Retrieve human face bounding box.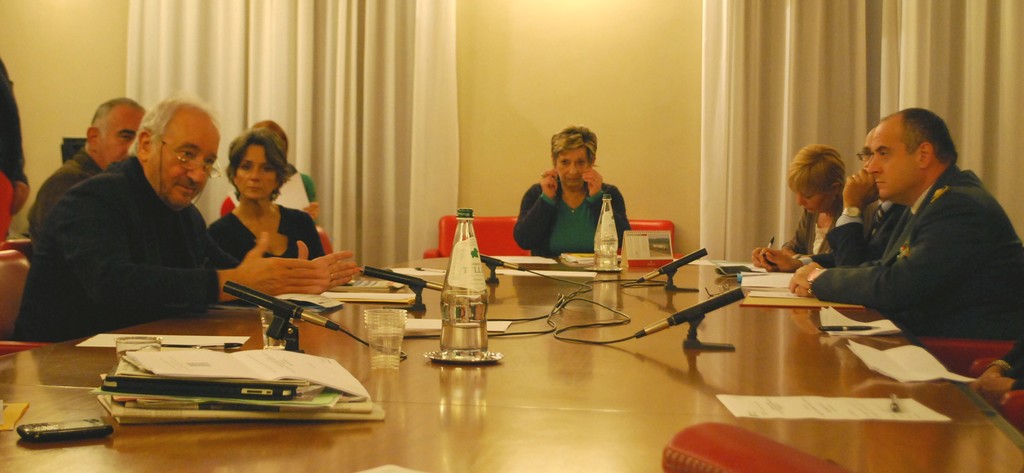
Bounding box: detection(859, 129, 883, 189).
